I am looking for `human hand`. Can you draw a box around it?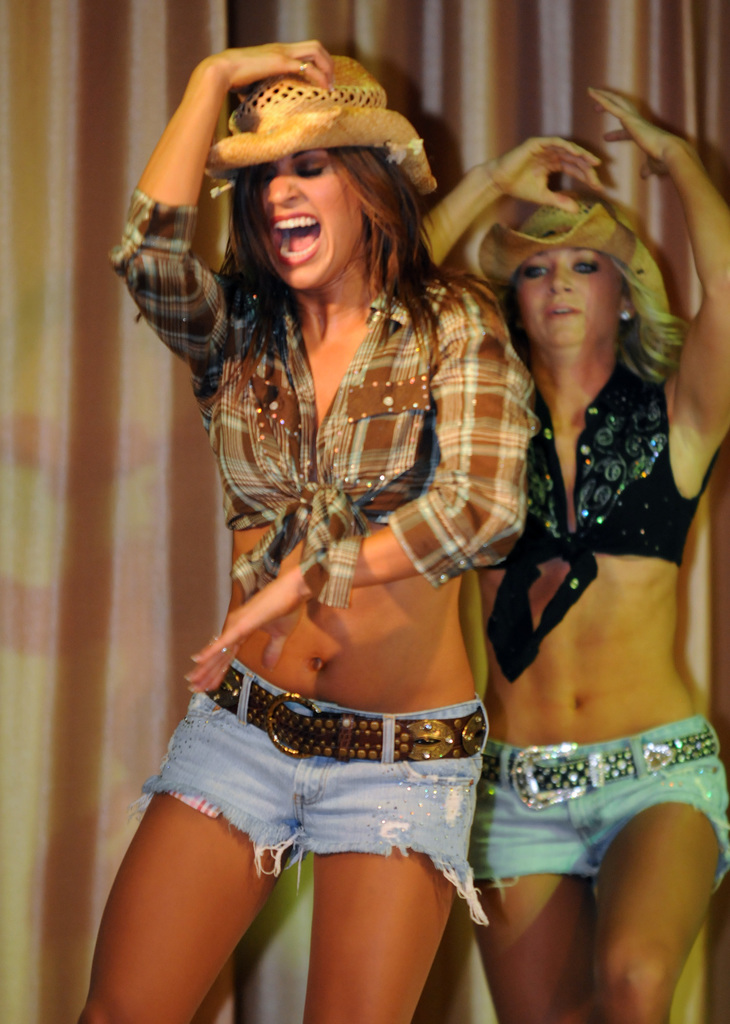
Sure, the bounding box is left=203, top=40, right=340, bottom=95.
